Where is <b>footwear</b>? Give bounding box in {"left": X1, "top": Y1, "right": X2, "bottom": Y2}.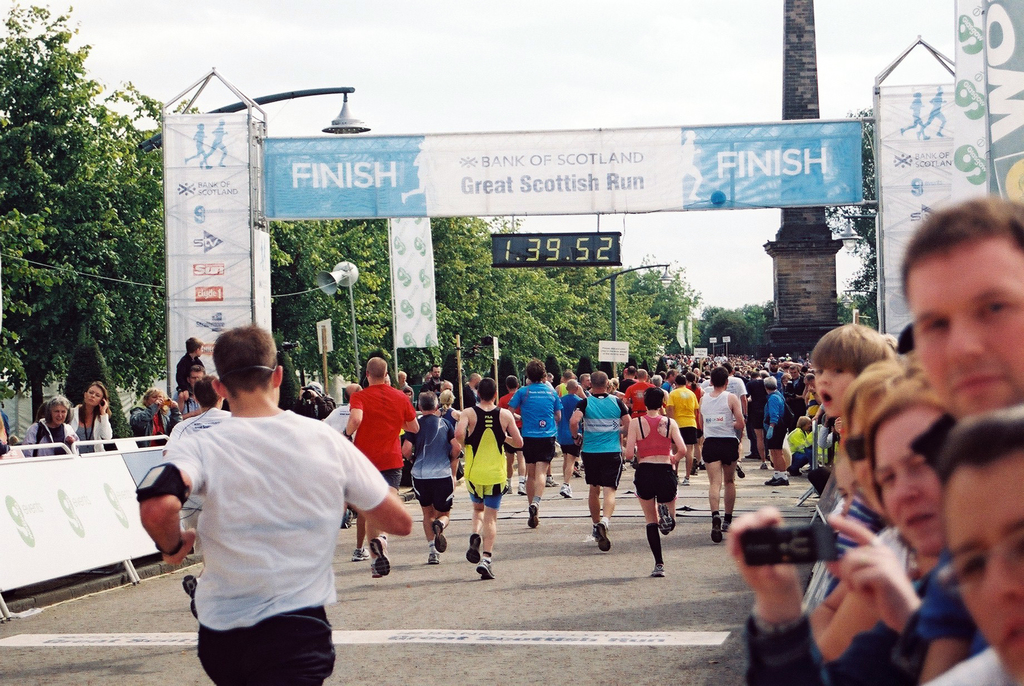
{"left": 349, "top": 550, "right": 365, "bottom": 564}.
